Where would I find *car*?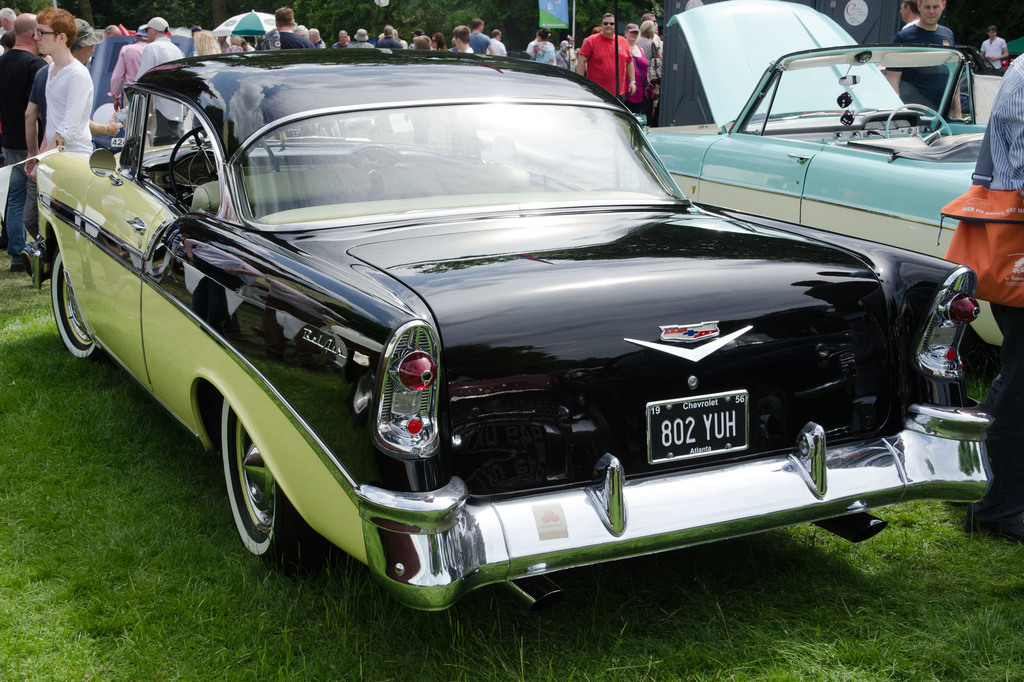
At 616:1:1004:354.
